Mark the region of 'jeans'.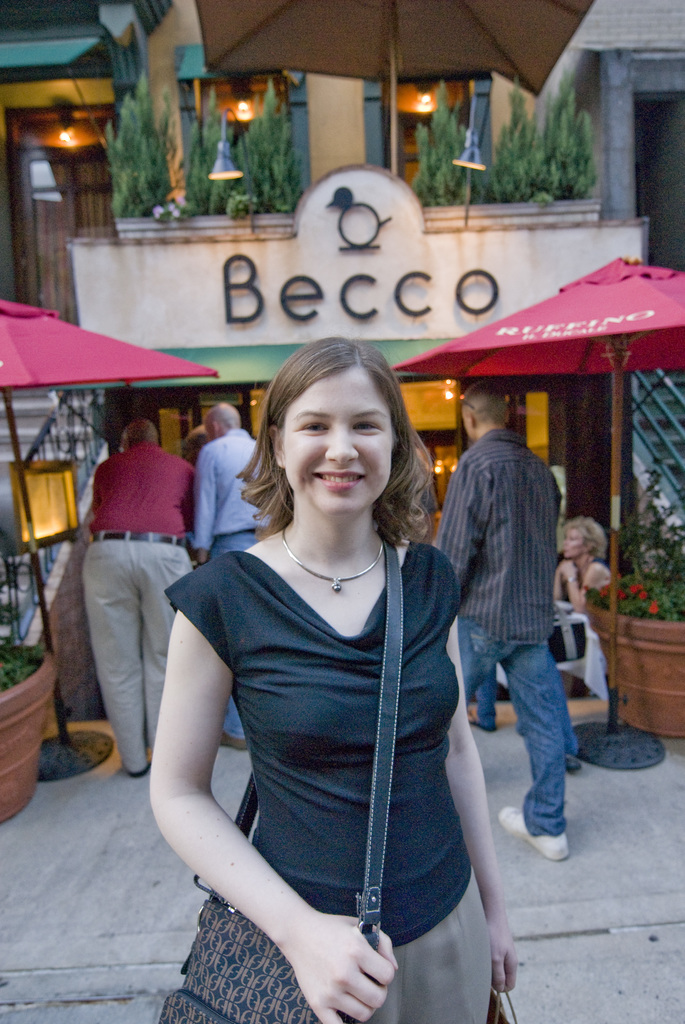
Region: crop(221, 698, 249, 741).
